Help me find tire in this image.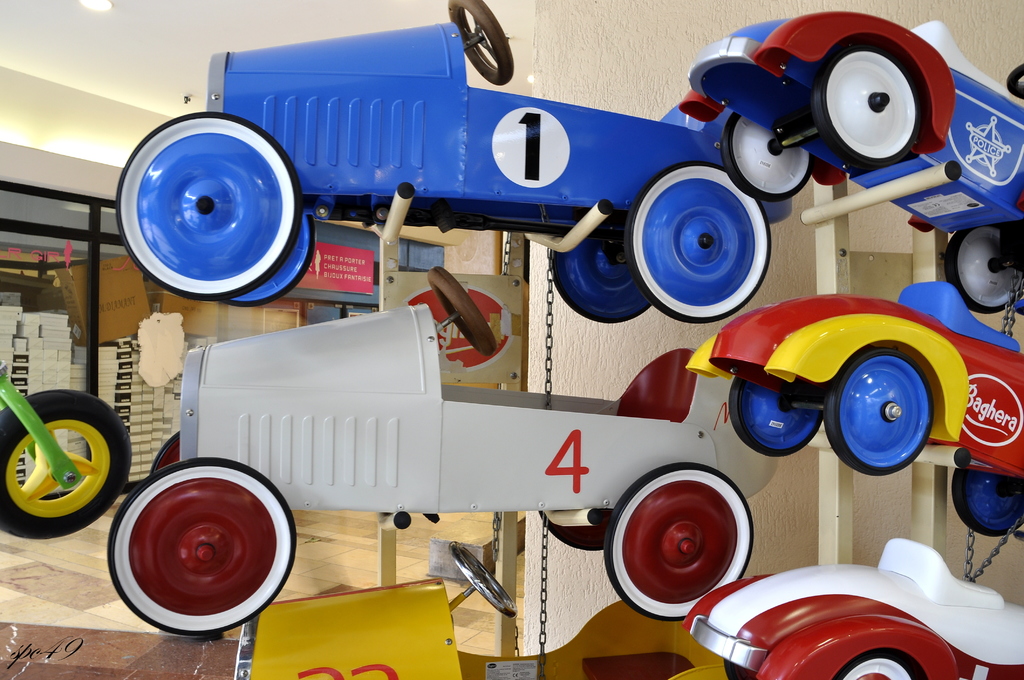
Found it: crop(628, 161, 772, 323).
